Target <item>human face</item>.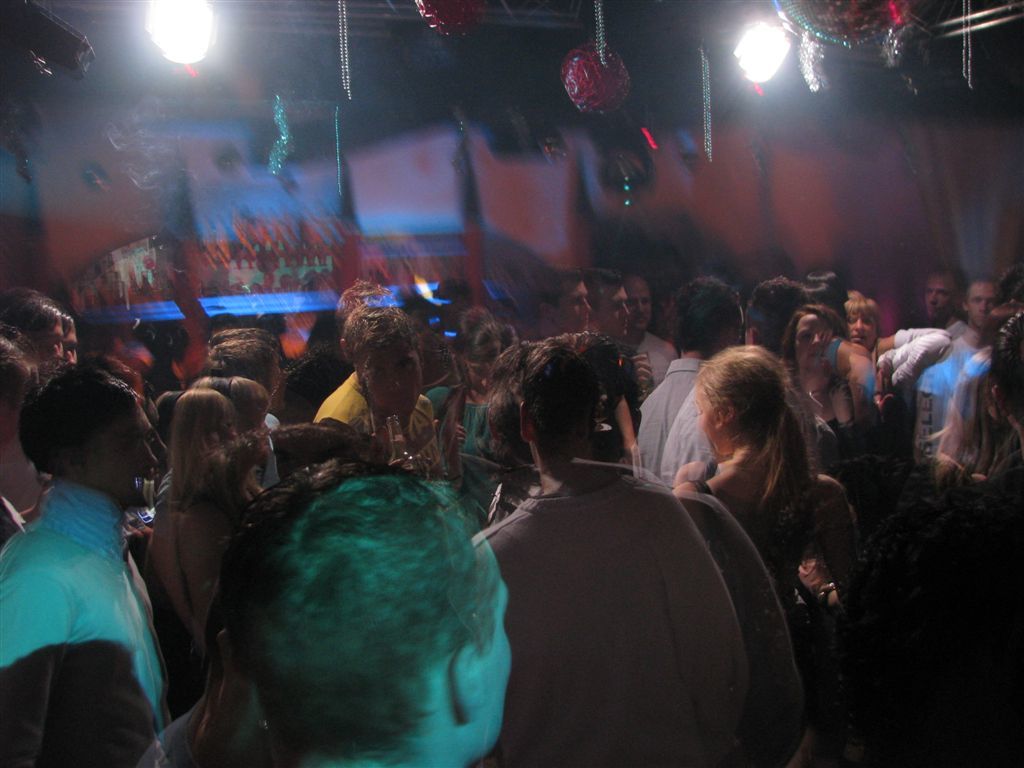
Target region: 559/275/594/332.
